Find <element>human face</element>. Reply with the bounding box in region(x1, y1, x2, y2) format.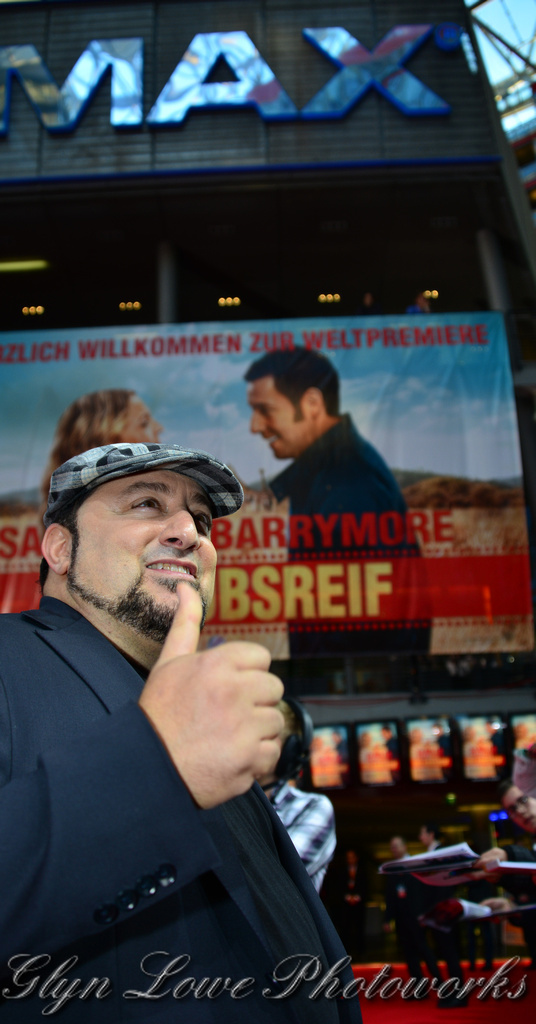
region(127, 396, 166, 442).
